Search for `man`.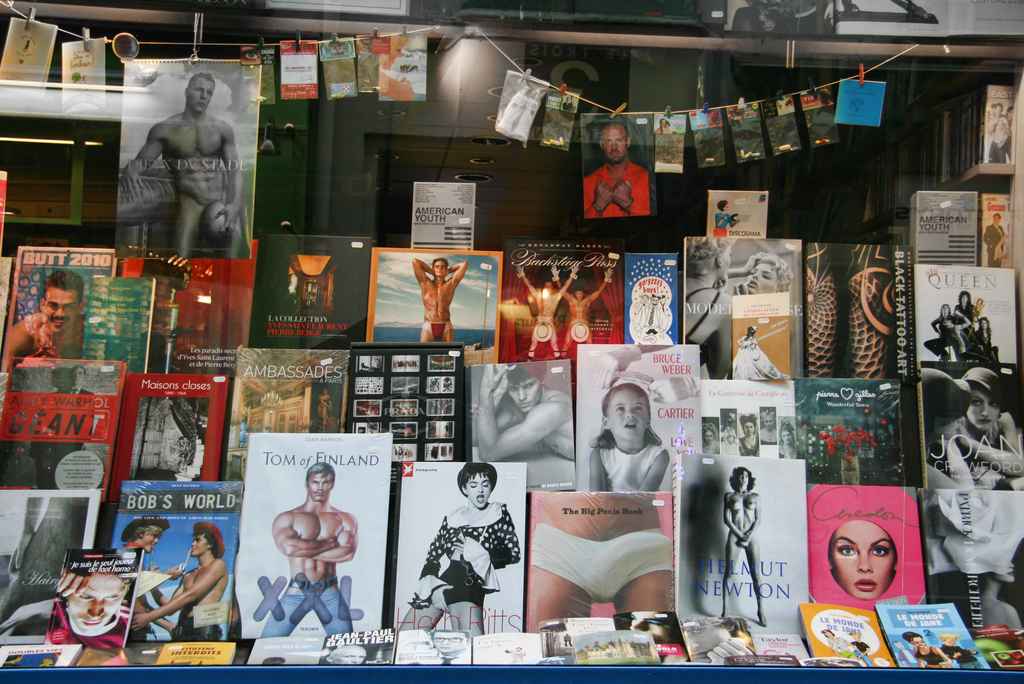
Found at box=[522, 259, 573, 361].
